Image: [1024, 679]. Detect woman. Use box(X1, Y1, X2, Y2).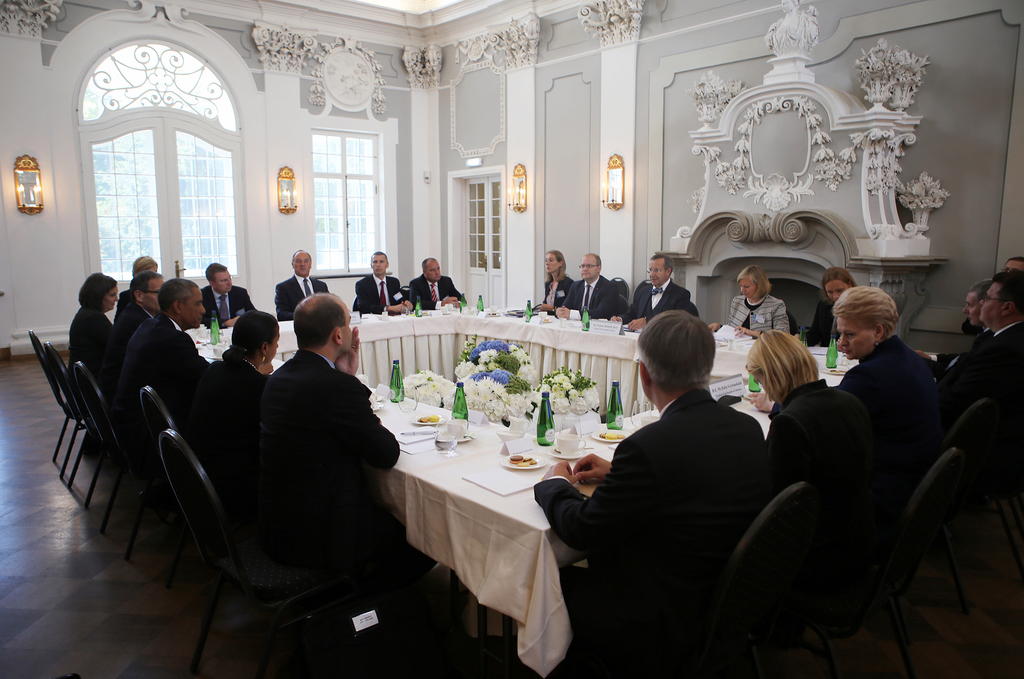
box(535, 248, 579, 319).
